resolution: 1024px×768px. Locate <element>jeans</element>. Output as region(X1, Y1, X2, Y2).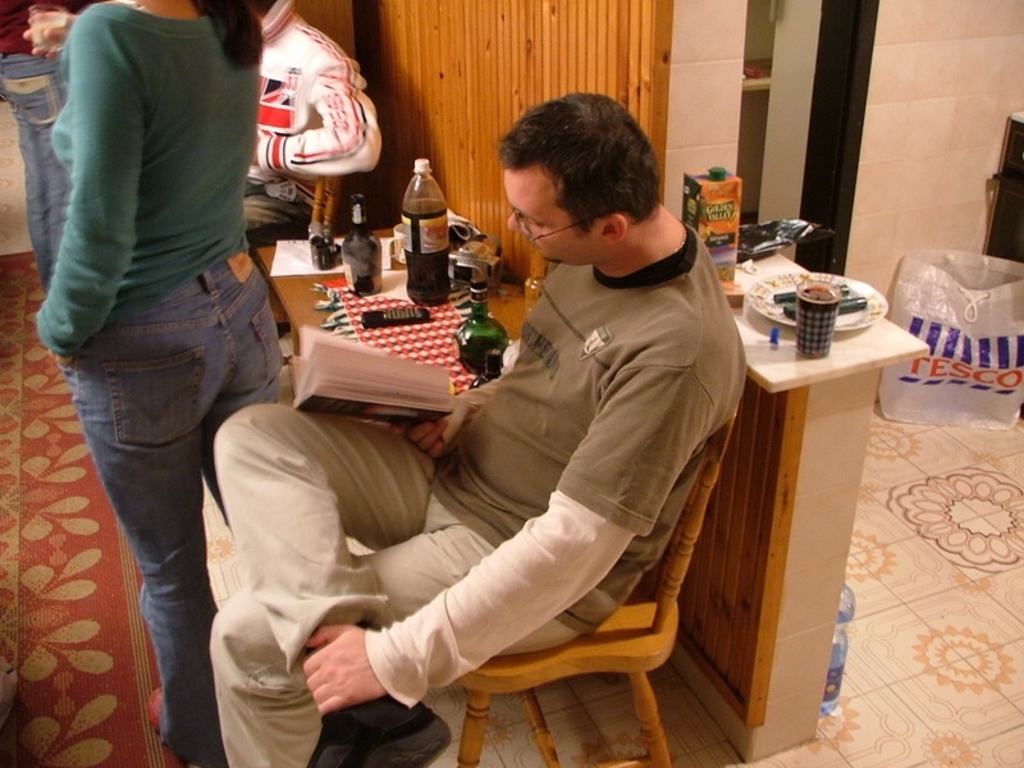
region(0, 55, 58, 292).
